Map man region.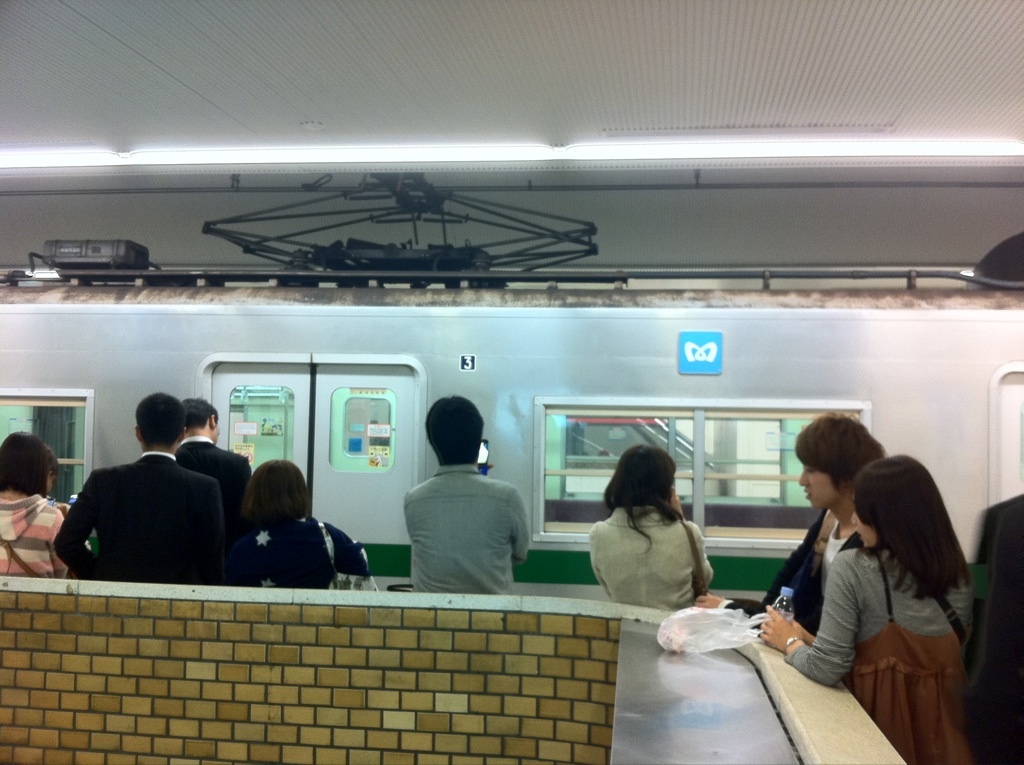
Mapped to (left=172, top=397, right=248, bottom=535).
